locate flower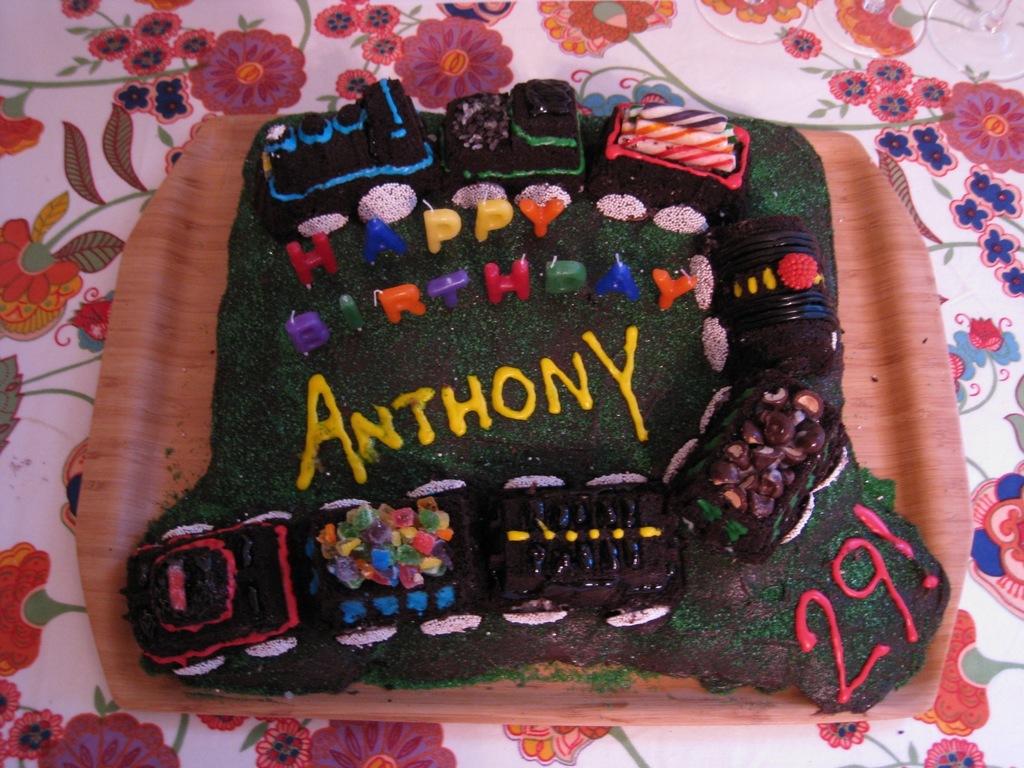
[left=6, top=708, right=61, bottom=758]
